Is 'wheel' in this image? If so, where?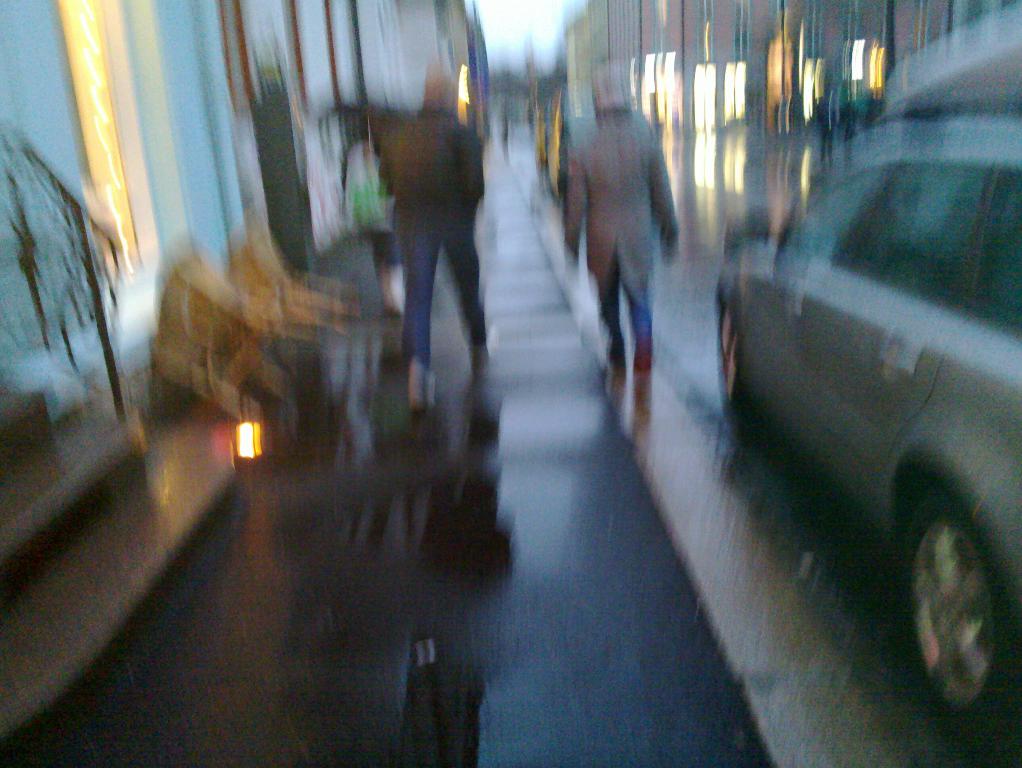
Yes, at 899,443,1014,746.
